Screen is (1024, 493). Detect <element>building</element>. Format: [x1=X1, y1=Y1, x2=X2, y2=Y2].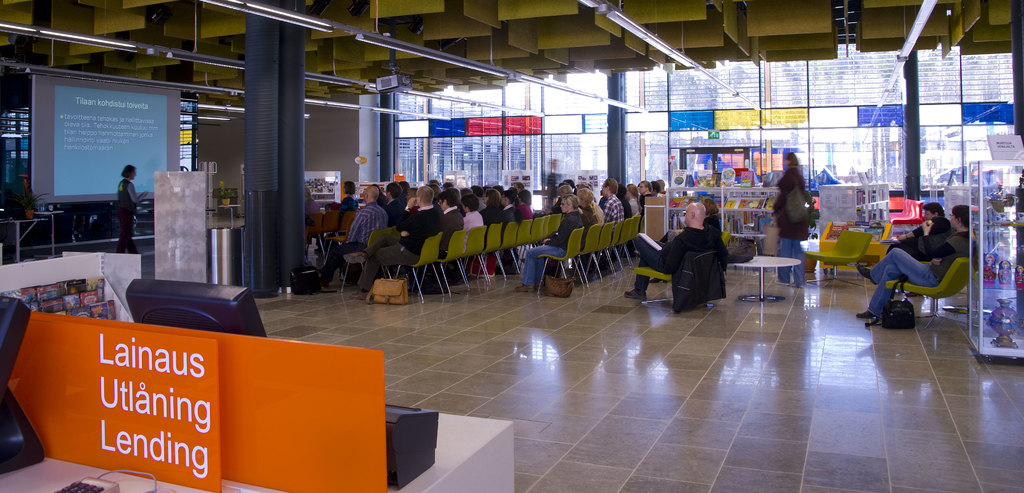
[x1=0, y1=5, x2=1023, y2=492].
